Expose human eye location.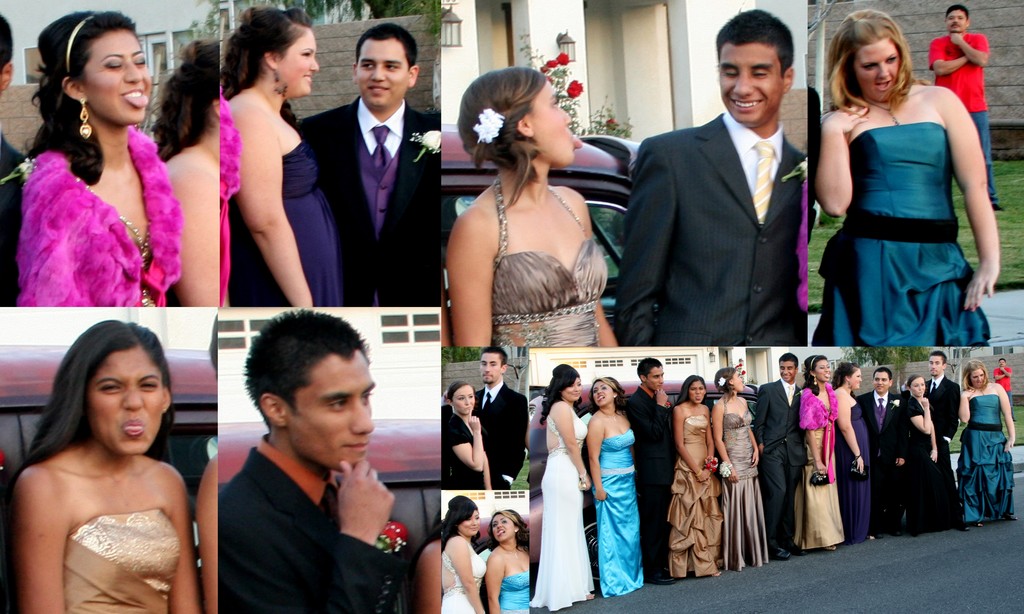
Exposed at left=465, top=517, right=470, bottom=521.
